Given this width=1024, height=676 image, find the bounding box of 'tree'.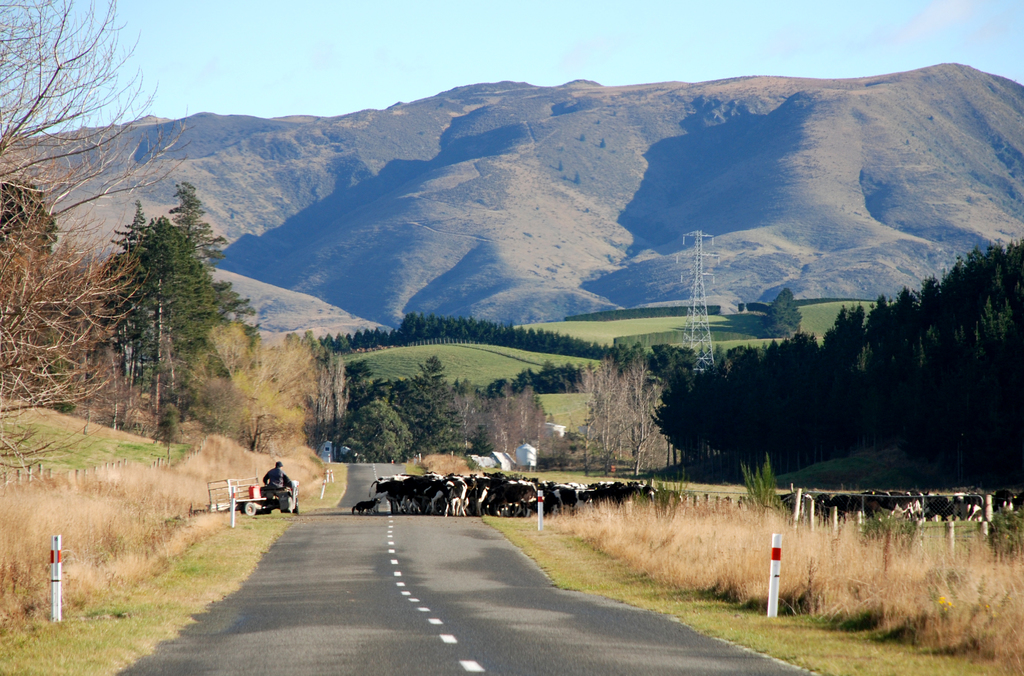
crop(572, 353, 665, 467).
